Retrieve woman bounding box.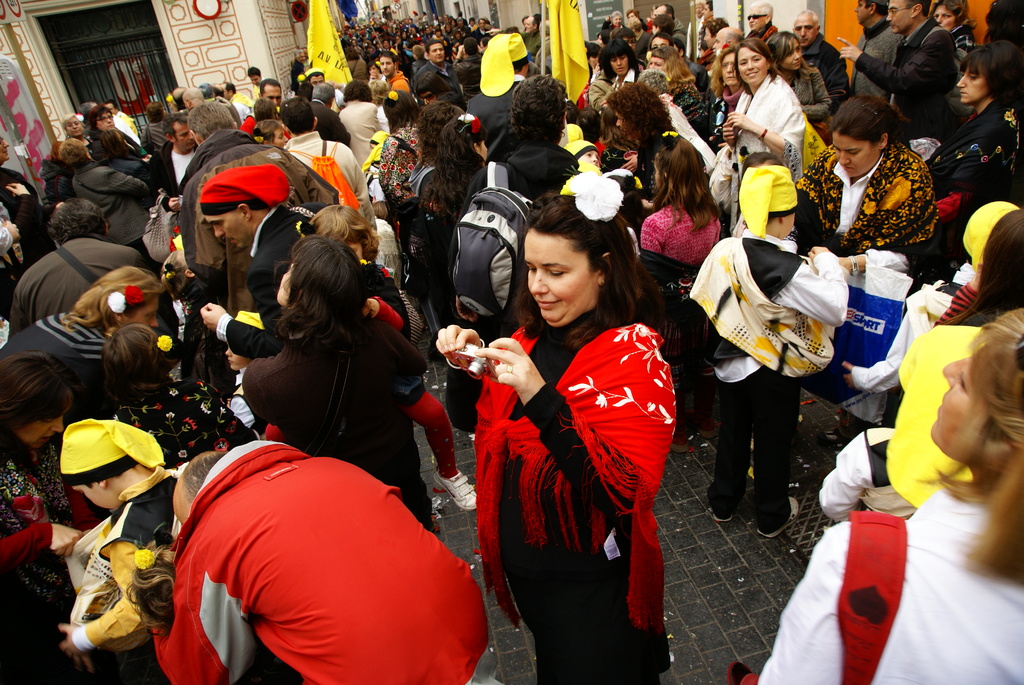
Bounding box: [791, 96, 943, 448].
